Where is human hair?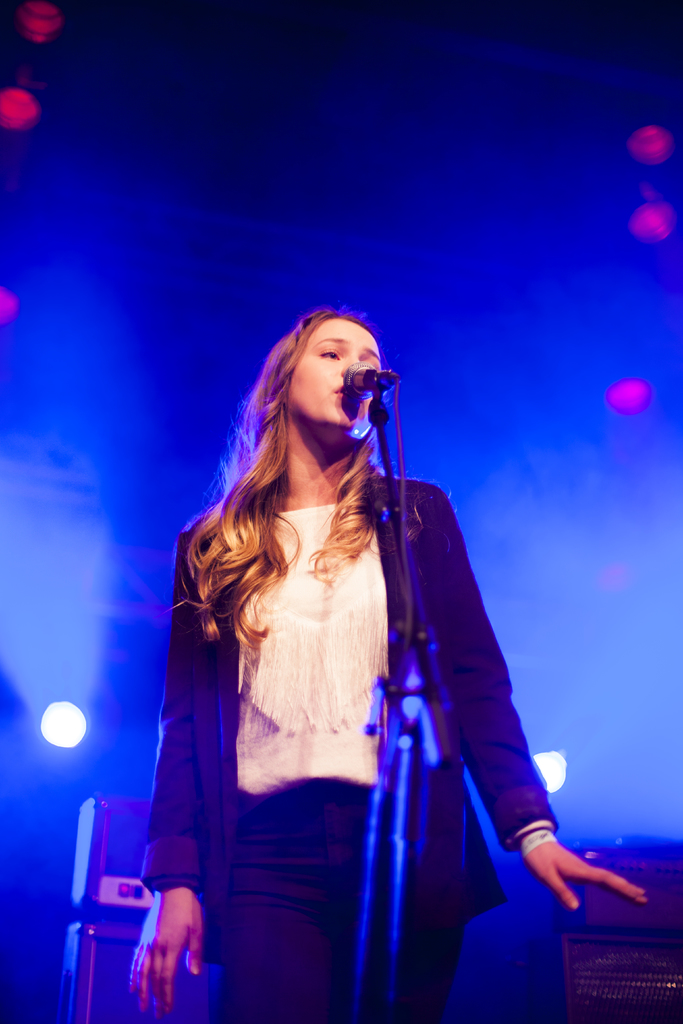
207:282:416:650.
